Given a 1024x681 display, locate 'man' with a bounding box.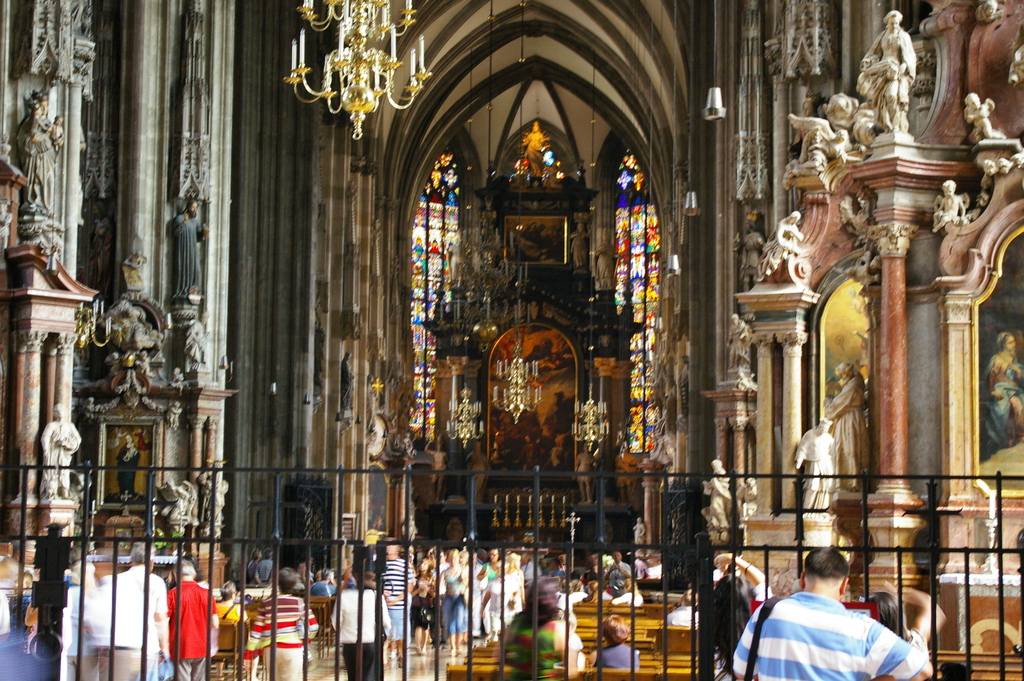
Located: [left=792, top=419, right=843, bottom=518].
